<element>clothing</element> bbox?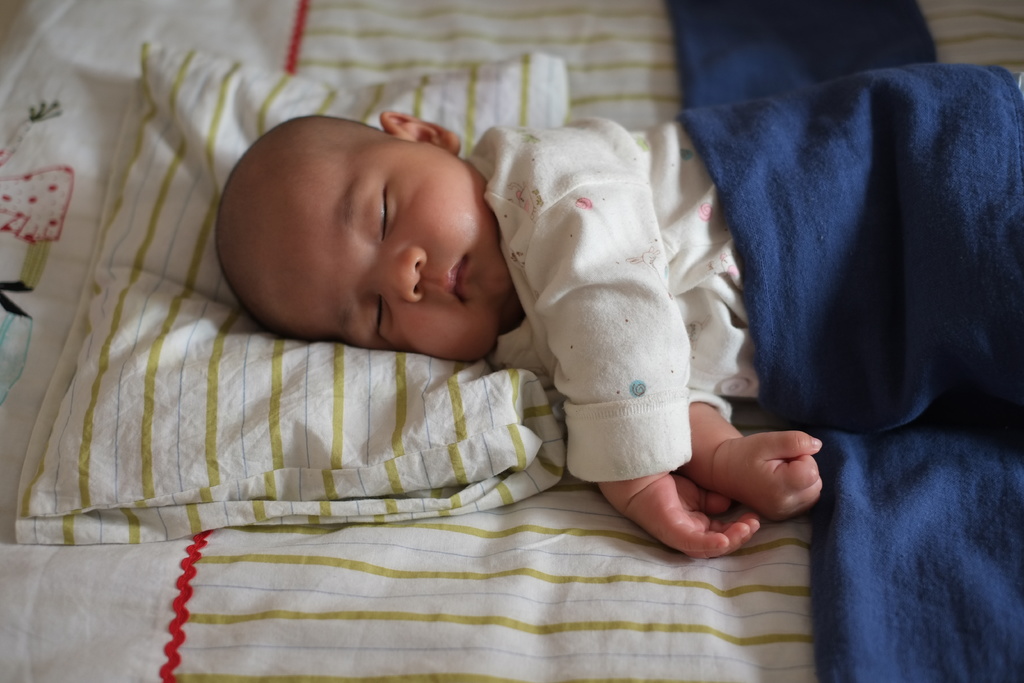
{"x1": 460, "y1": 117, "x2": 760, "y2": 483}
